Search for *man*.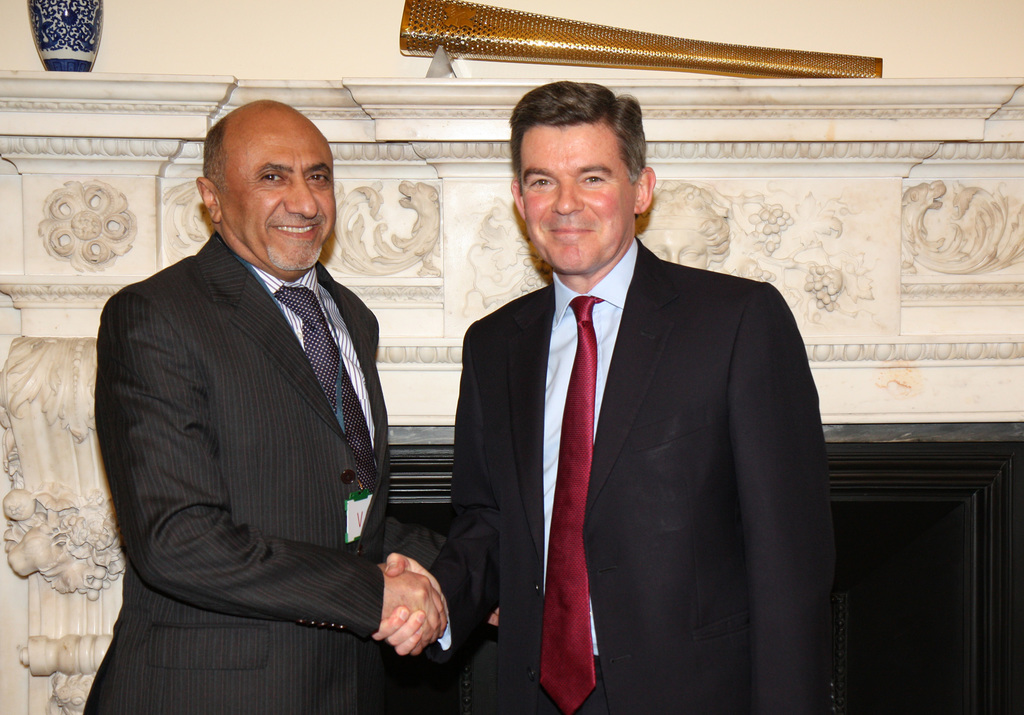
Found at x1=87, y1=99, x2=449, y2=714.
